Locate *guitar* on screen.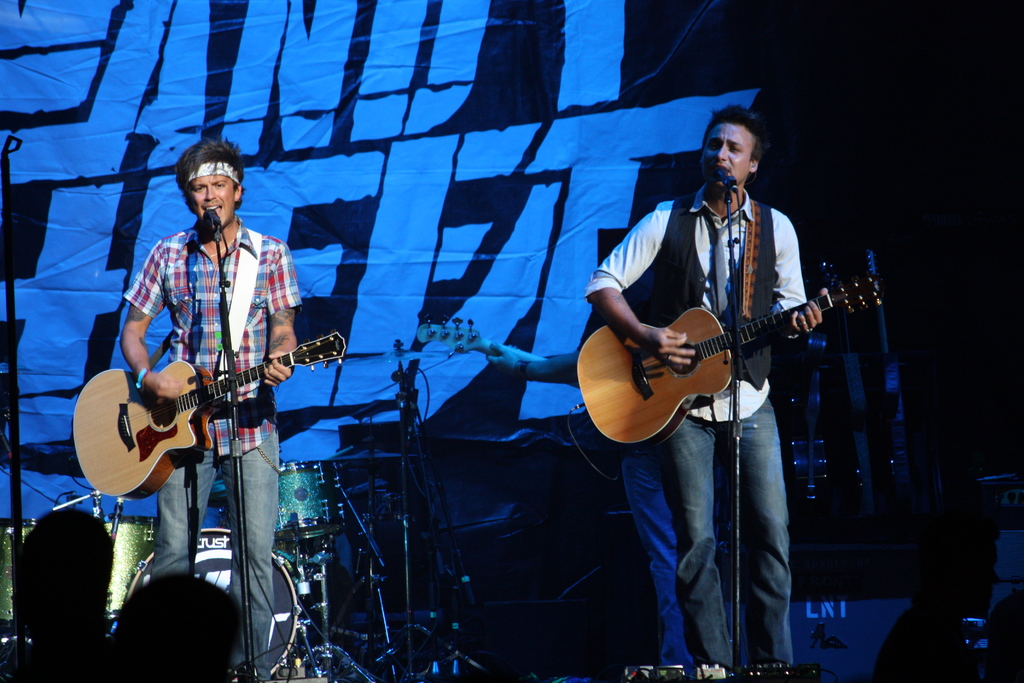
On screen at [575, 269, 886, 453].
